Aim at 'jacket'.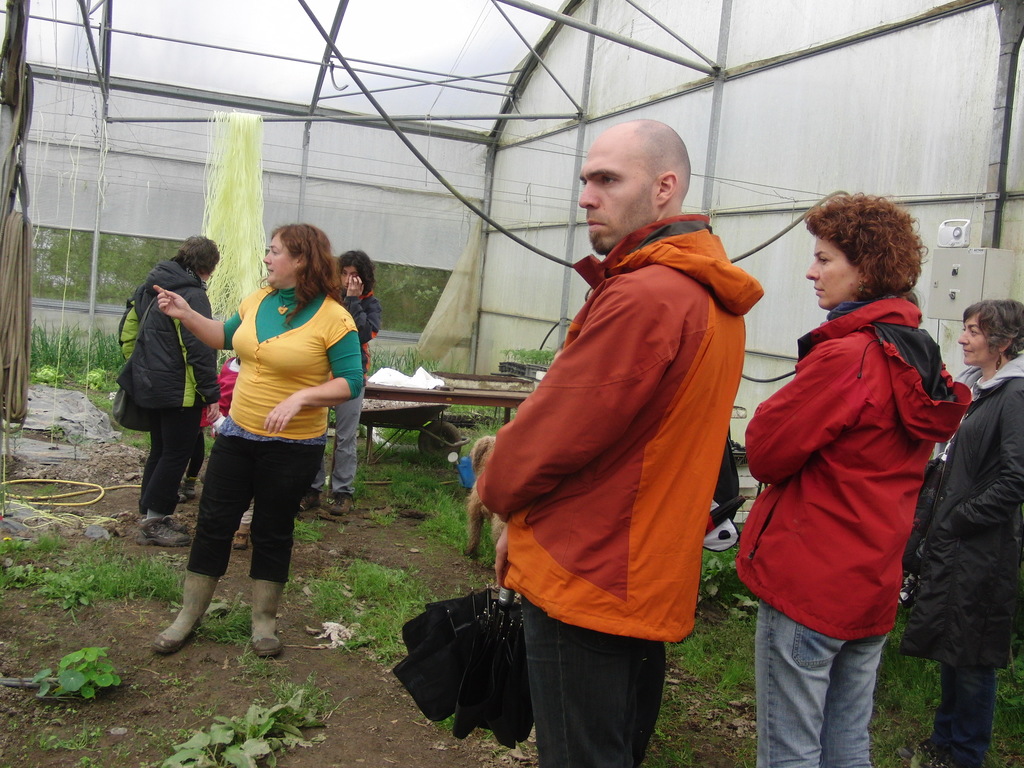
Aimed at bbox(330, 287, 386, 373).
